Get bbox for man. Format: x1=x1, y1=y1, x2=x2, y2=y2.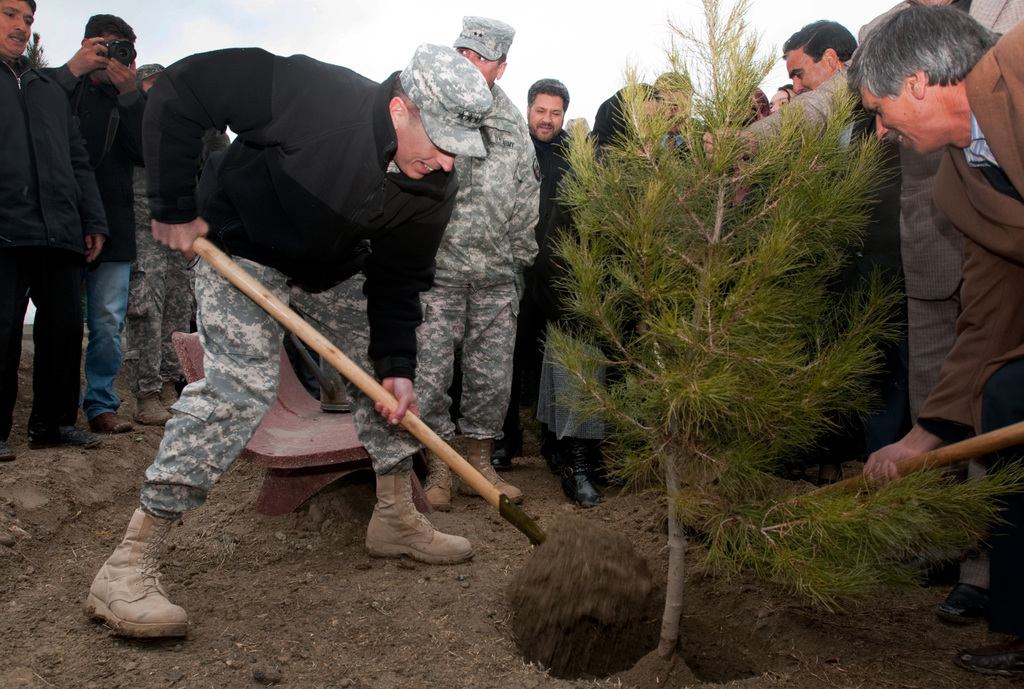
x1=420, y1=12, x2=546, y2=514.
